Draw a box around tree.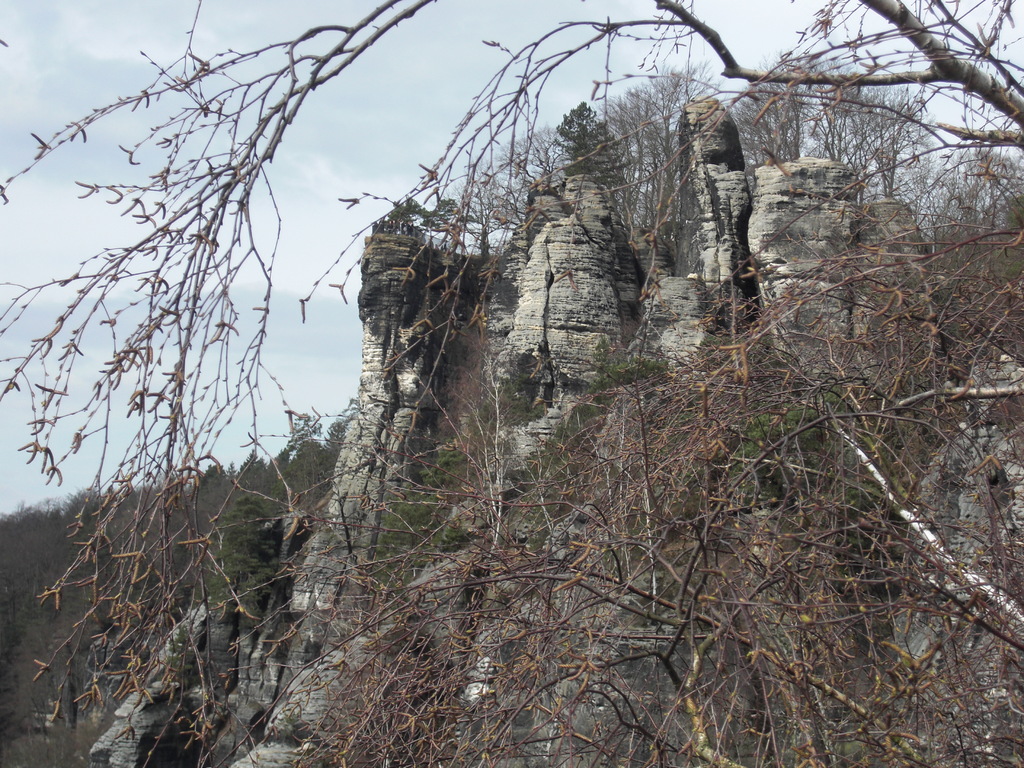
58, 0, 955, 689.
